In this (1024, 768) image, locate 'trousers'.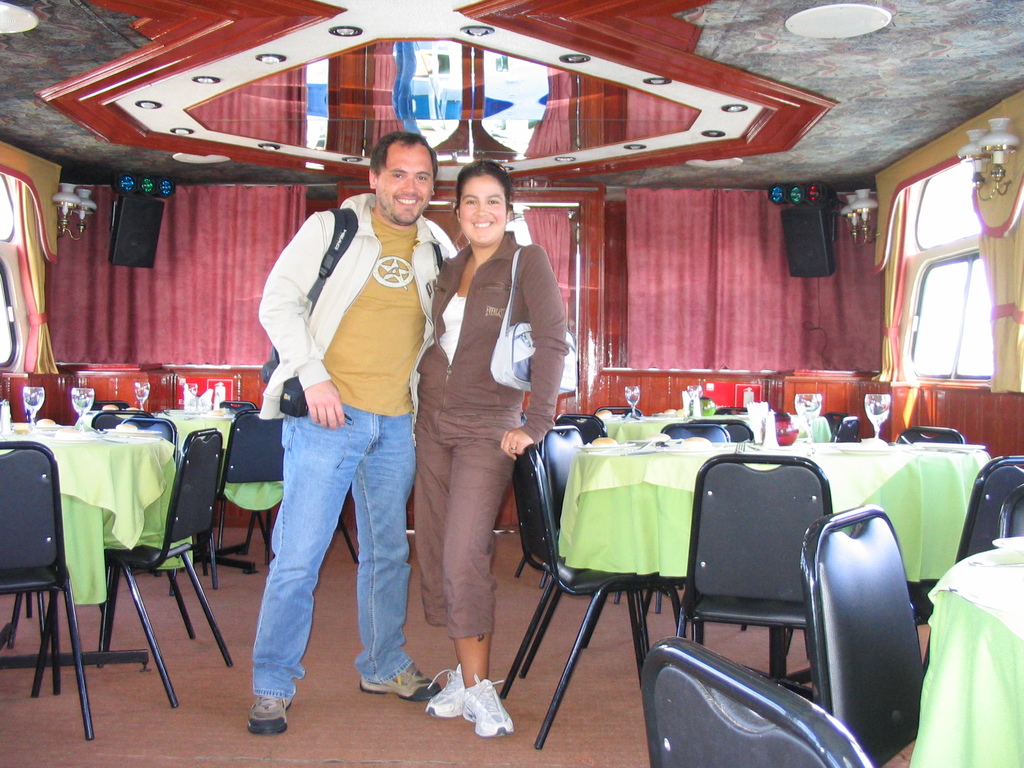
Bounding box: locate(413, 404, 526, 641).
